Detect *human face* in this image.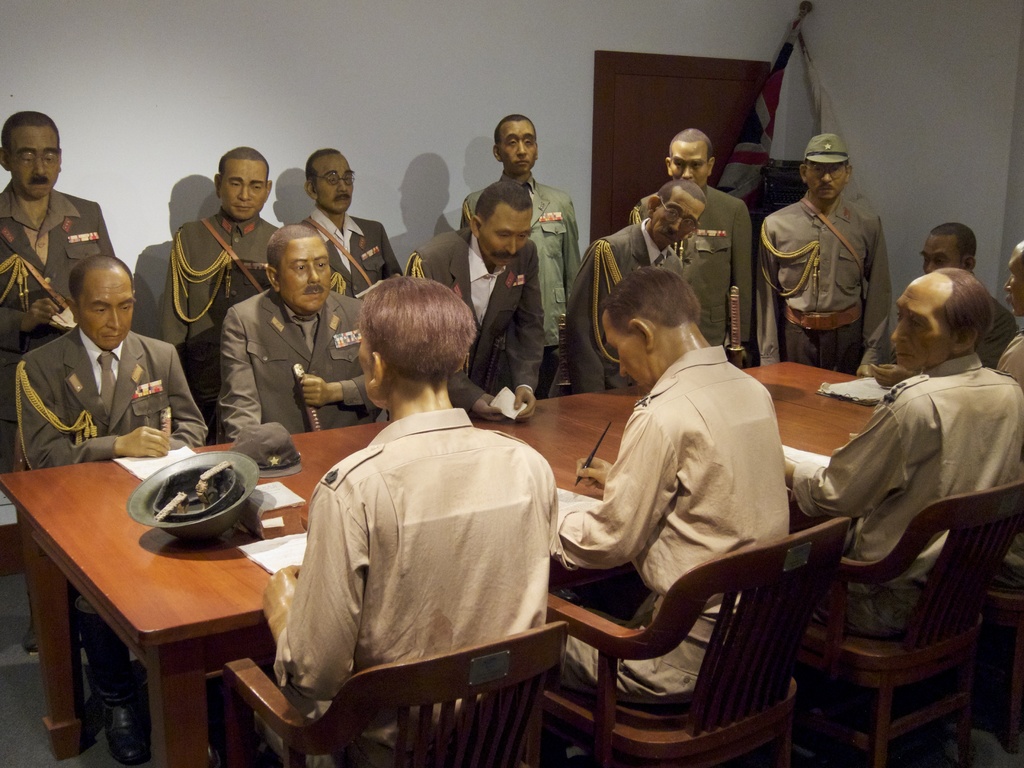
Detection: BBox(220, 161, 268, 219).
